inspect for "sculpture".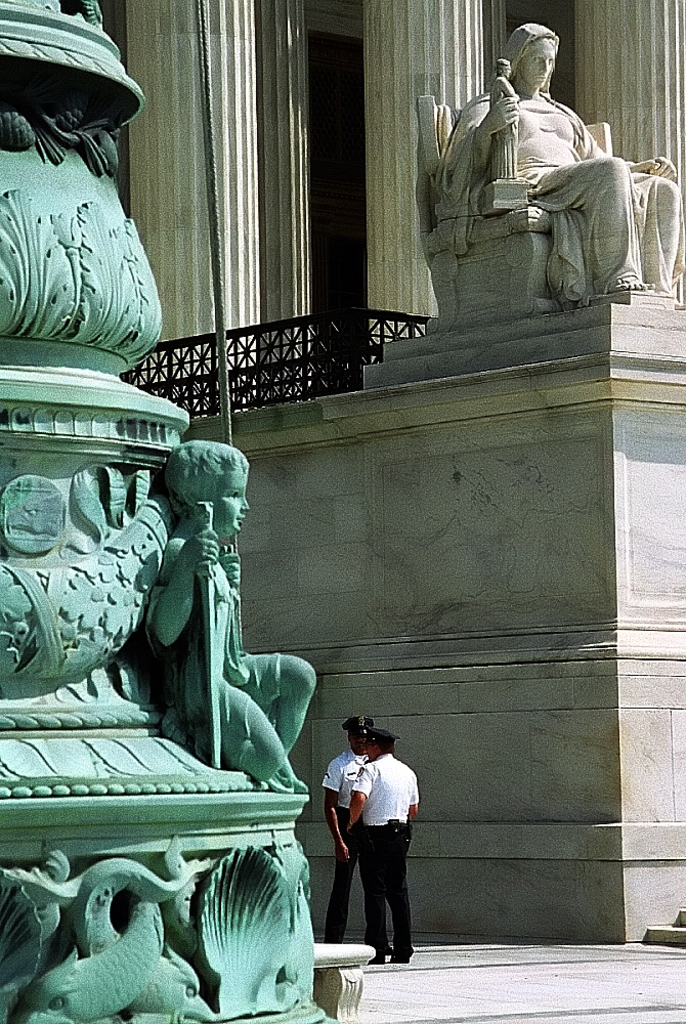
Inspection: (0, 835, 315, 1021).
